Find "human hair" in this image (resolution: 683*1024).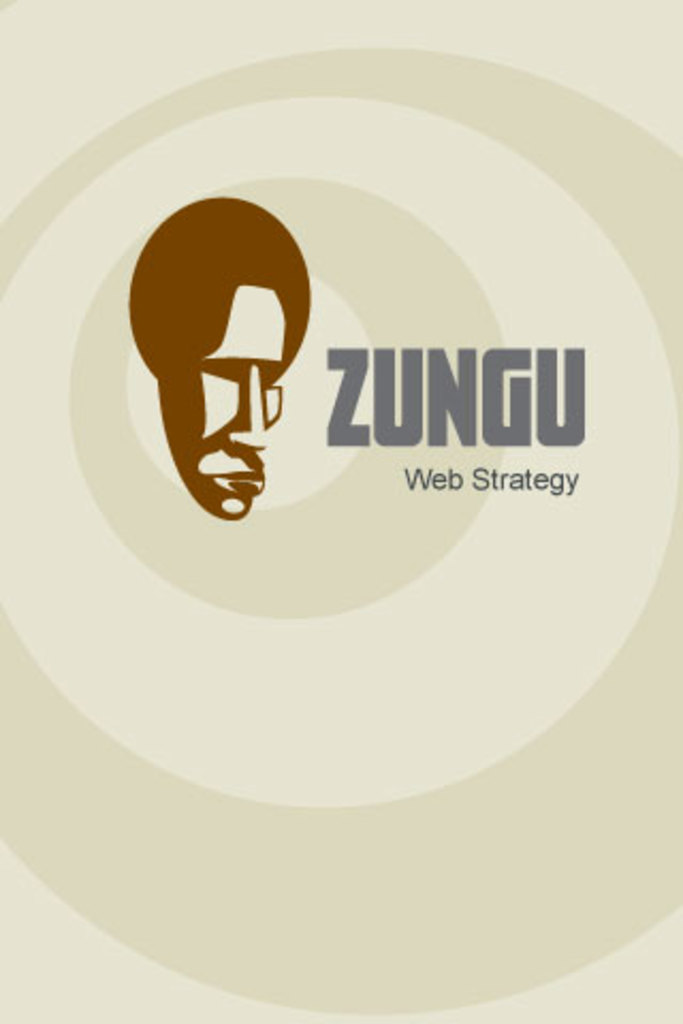
x1=128, y1=188, x2=312, y2=378.
